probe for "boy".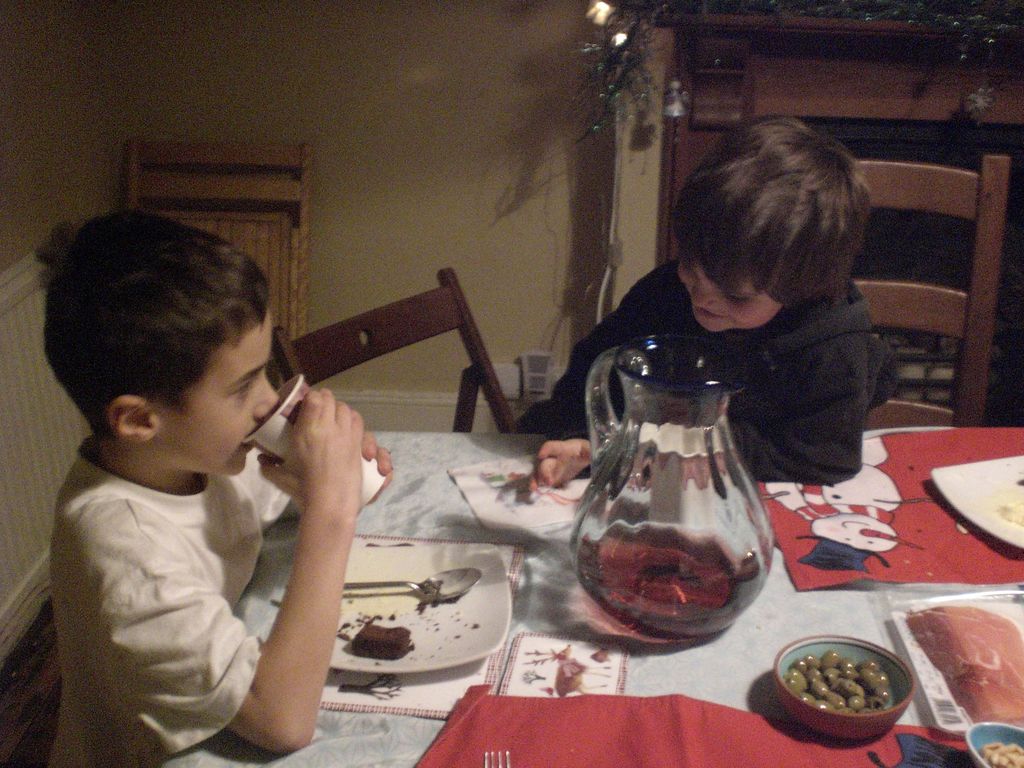
Probe result: (20,207,387,756).
